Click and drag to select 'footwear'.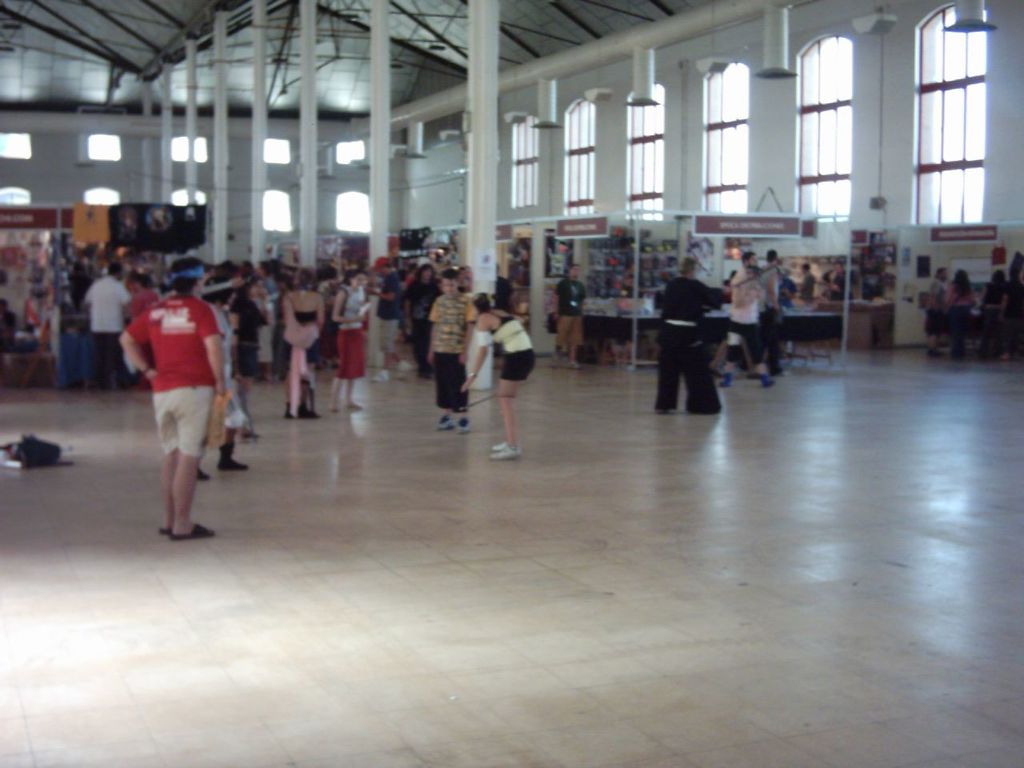
Selection: locate(458, 418, 469, 433).
